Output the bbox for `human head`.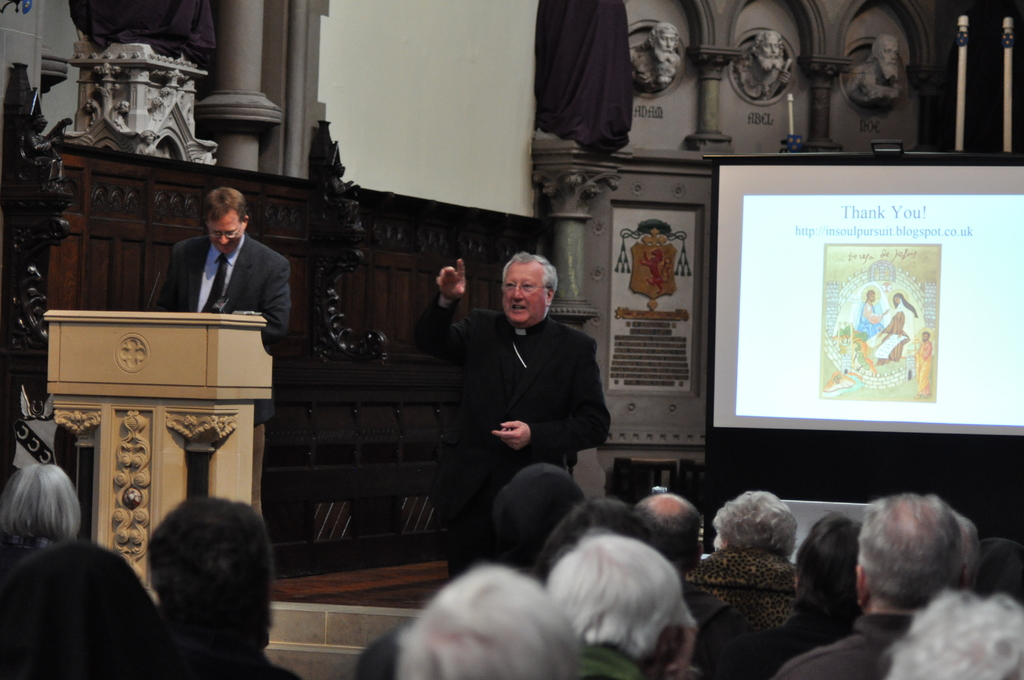
locate(0, 465, 80, 547).
